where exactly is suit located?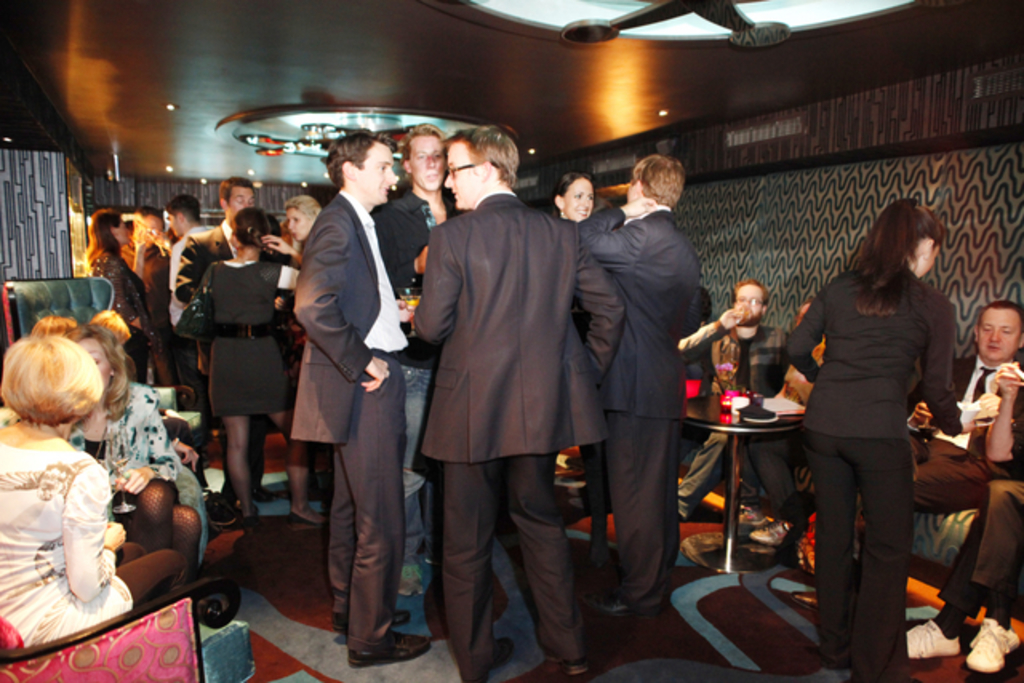
Its bounding box is left=280, top=184, right=416, bottom=656.
